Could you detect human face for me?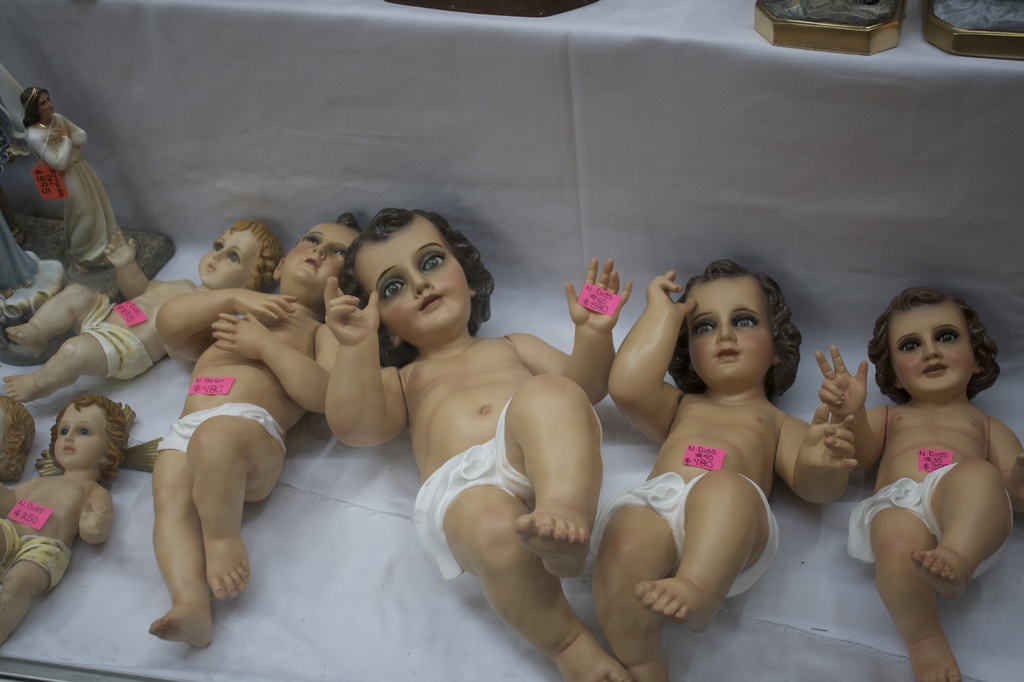
Detection result: rect(280, 226, 350, 304).
